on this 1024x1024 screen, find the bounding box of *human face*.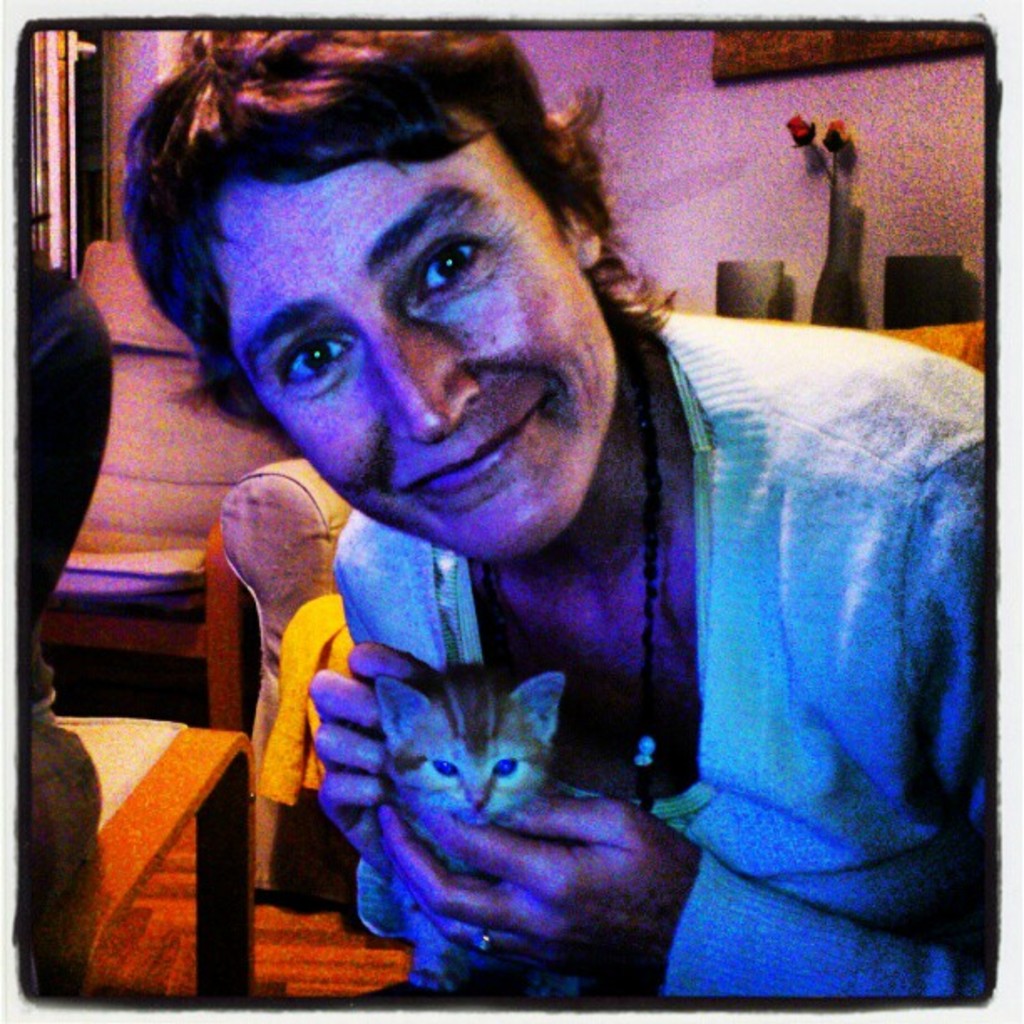
Bounding box: <region>256, 141, 619, 554</region>.
